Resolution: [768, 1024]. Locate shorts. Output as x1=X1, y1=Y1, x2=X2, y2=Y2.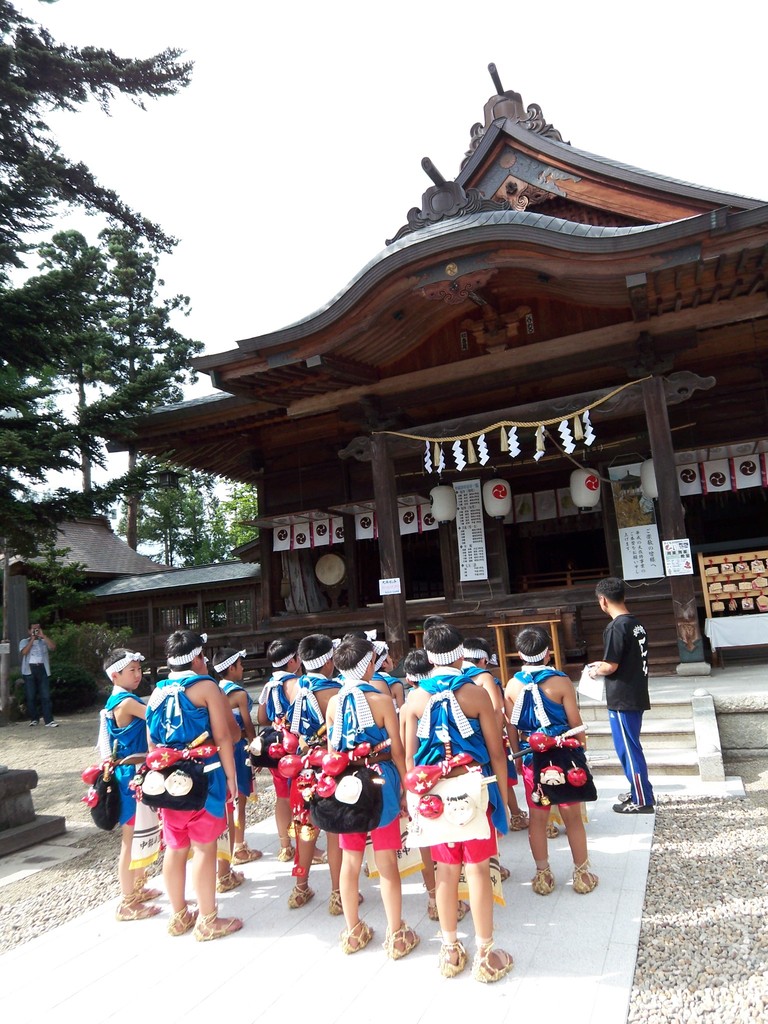
x1=484, y1=785, x2=510, y2=834.
